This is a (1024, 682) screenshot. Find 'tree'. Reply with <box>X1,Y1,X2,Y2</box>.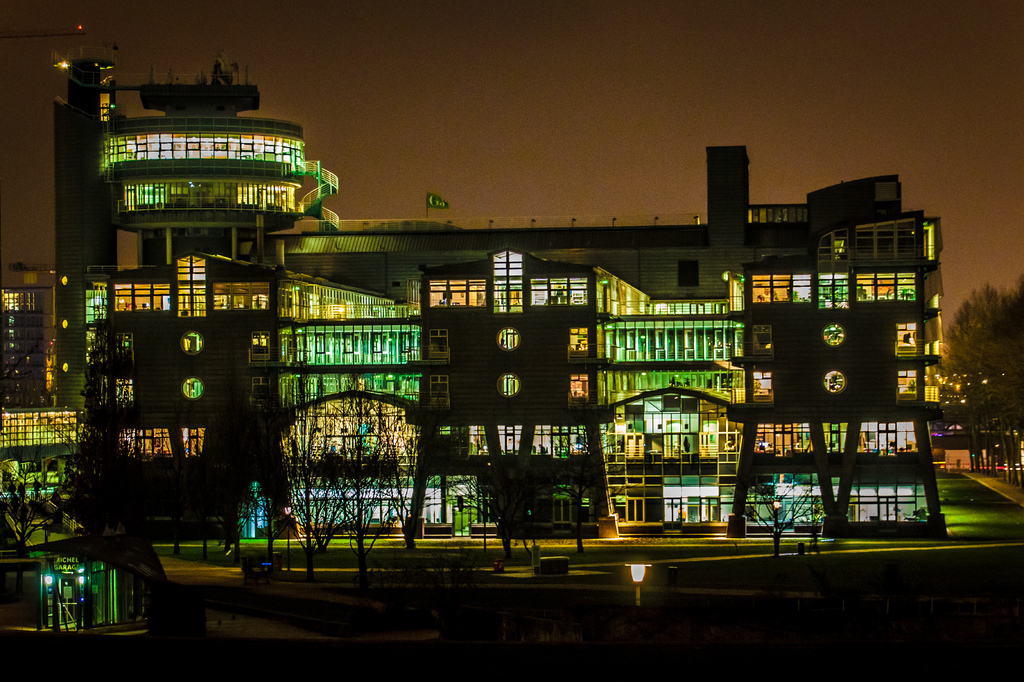
<box>944,256,1021,463</box>.
